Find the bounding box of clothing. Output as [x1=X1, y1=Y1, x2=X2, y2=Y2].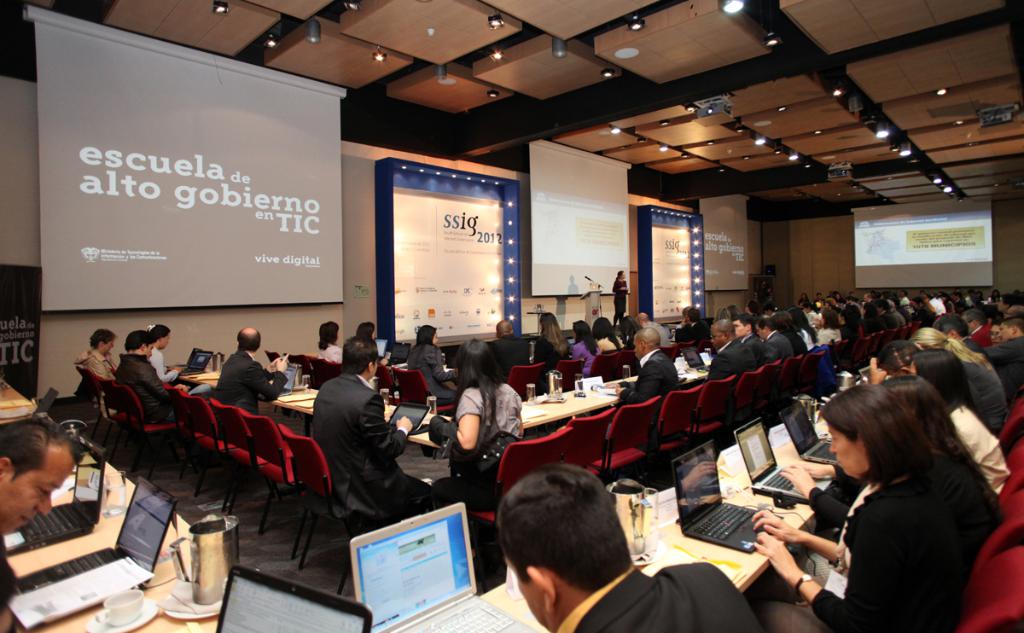
[x1=473, y1=338, x2=531, y2=376].
